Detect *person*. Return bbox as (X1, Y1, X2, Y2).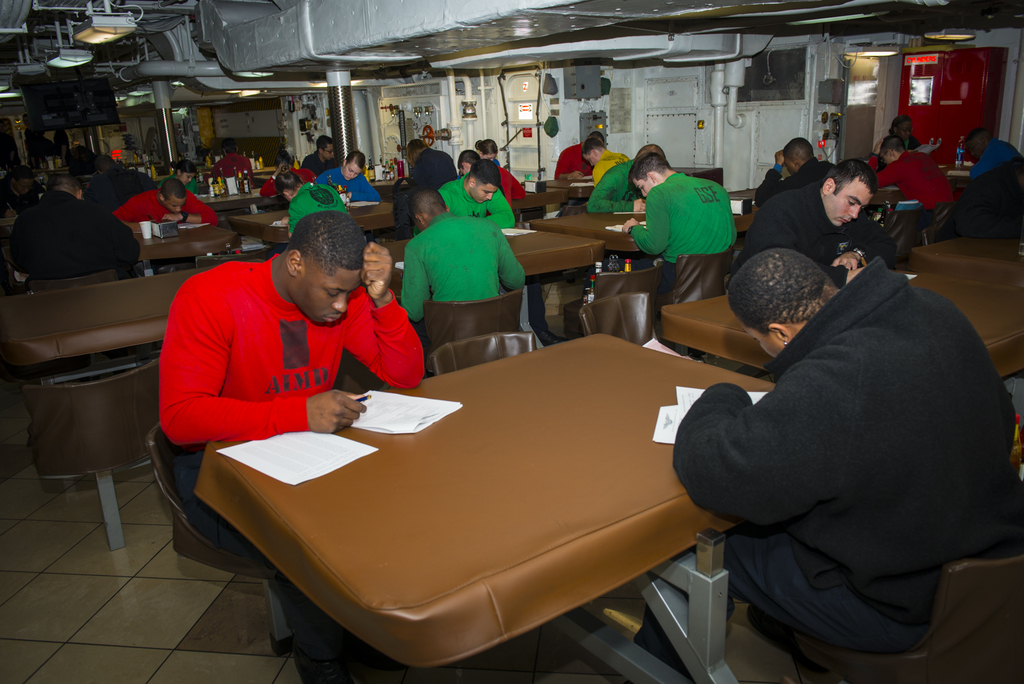
(275, 165, 347, 240).
